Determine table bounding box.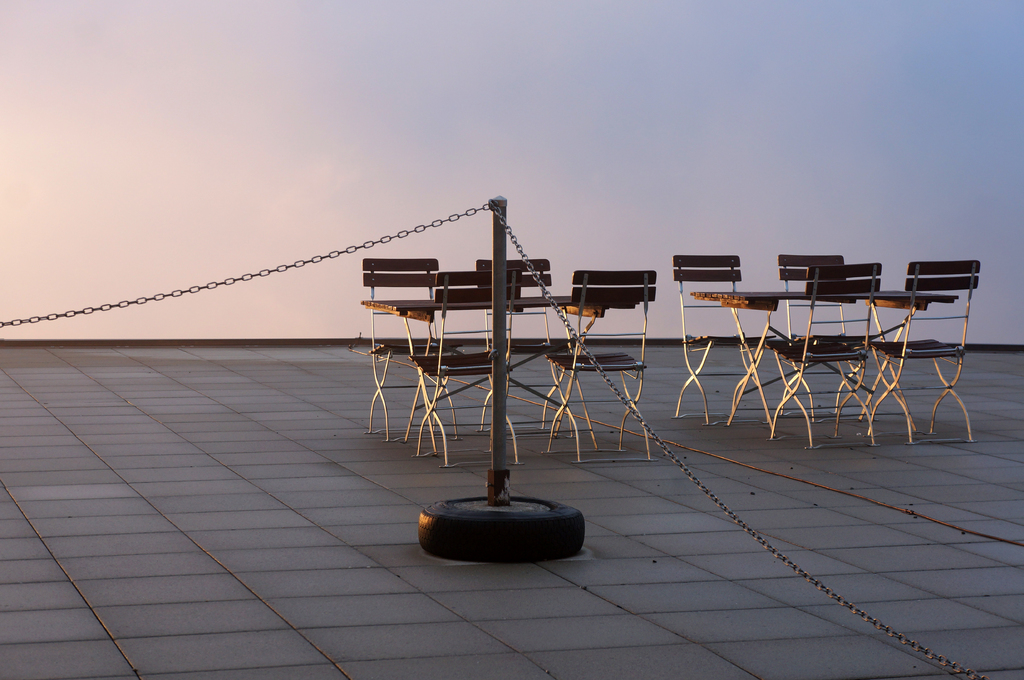
Determined: bbox(364, 289, 602, 450).
